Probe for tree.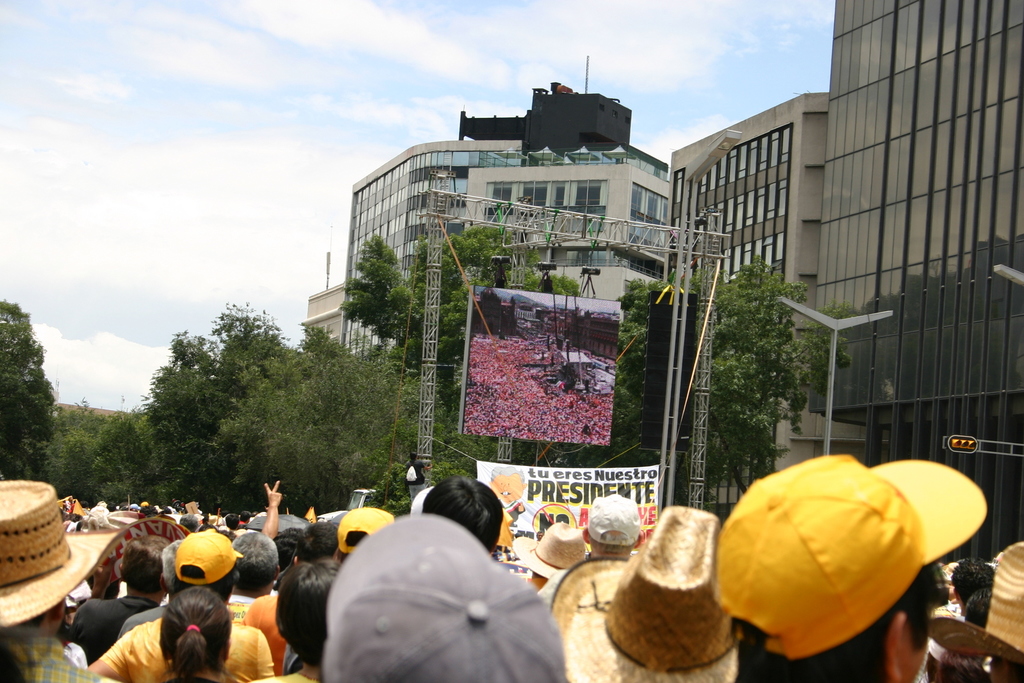
Probe result: Rect(611, 259, 866, 506).
